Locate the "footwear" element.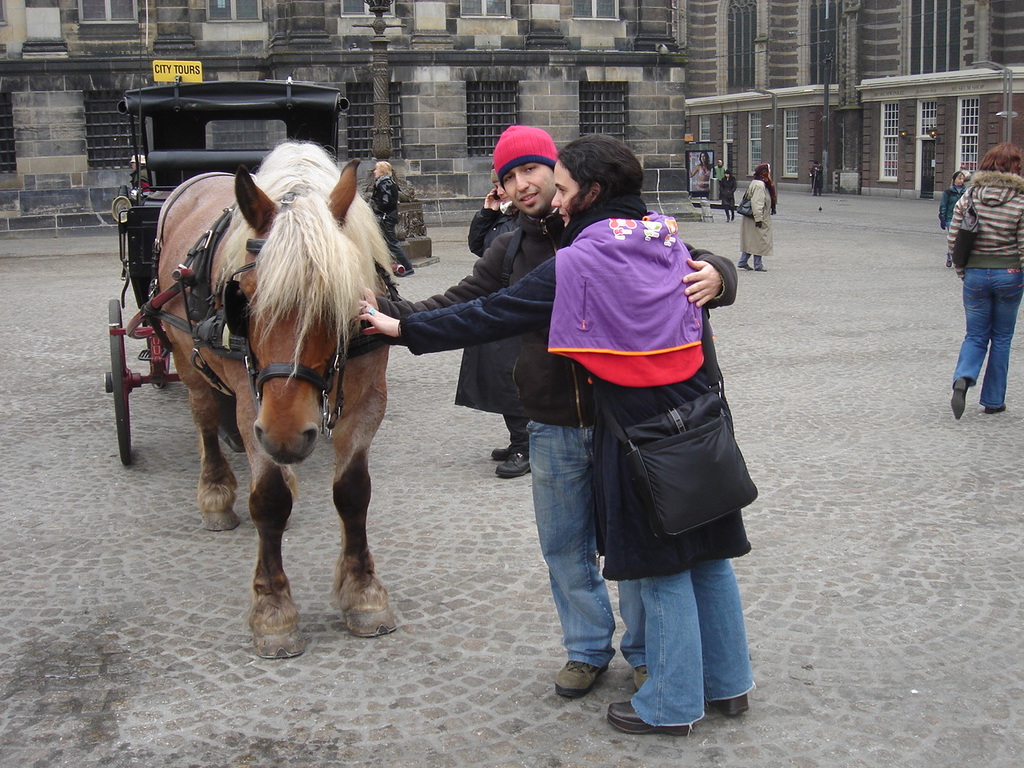
Element bbox: [634, 664, 652, 684].
